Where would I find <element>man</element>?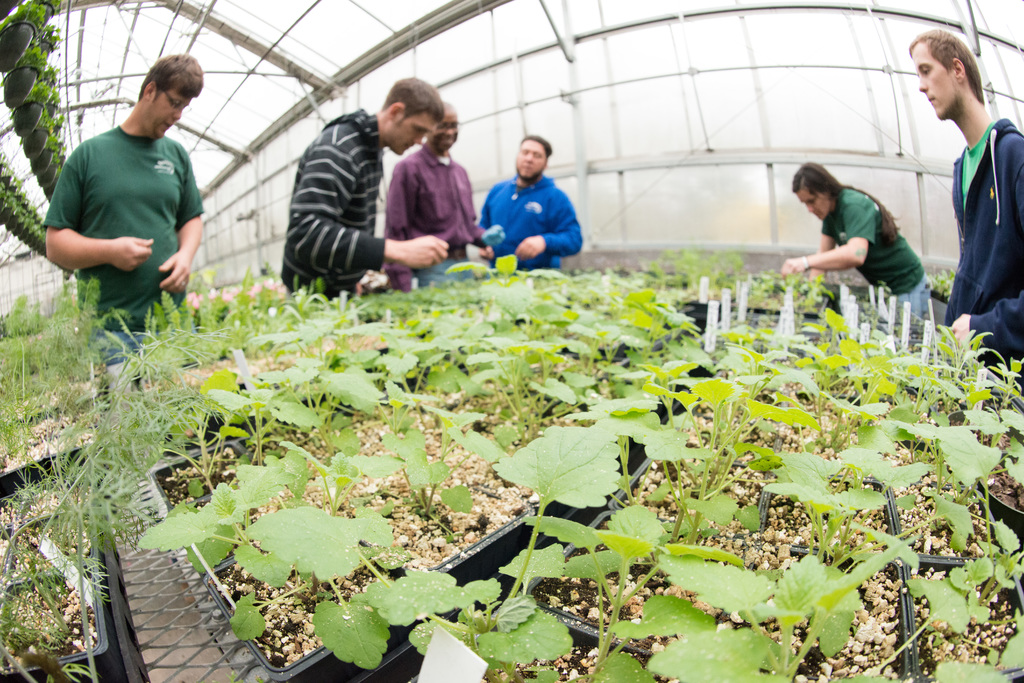
At rect(906, 38, 1023, 399).
